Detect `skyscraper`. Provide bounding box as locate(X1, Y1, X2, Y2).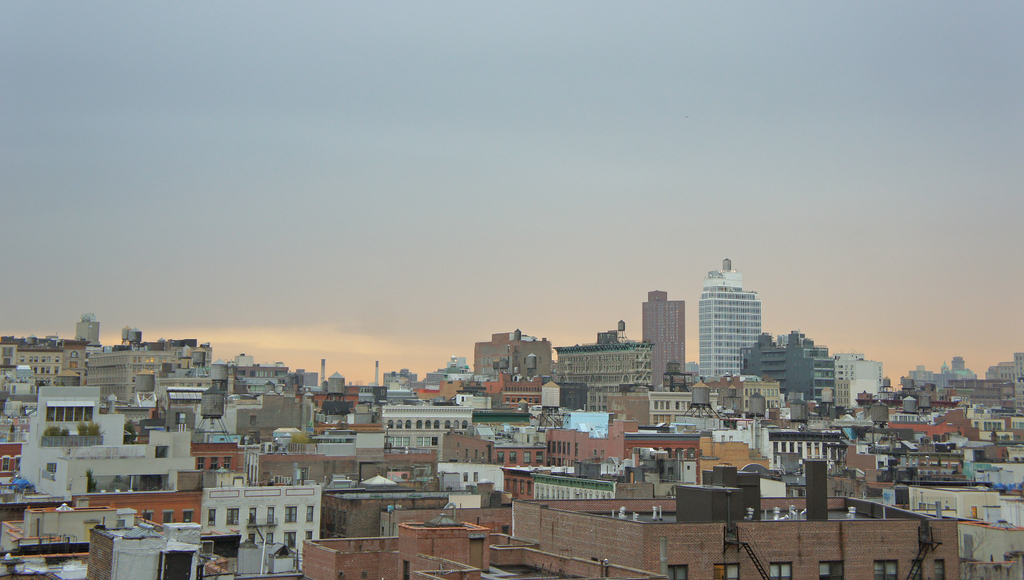
locate(687, 260, 760, 381).
